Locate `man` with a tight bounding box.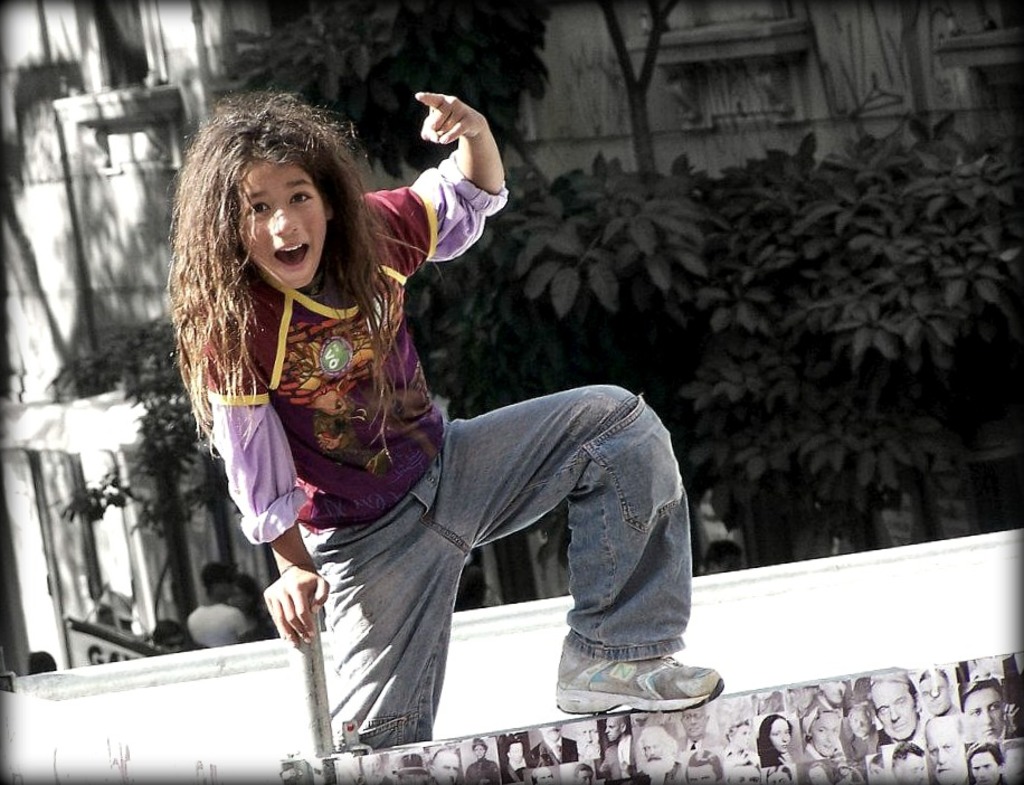
x1=598, y1=721, x2=629, y2=782.
